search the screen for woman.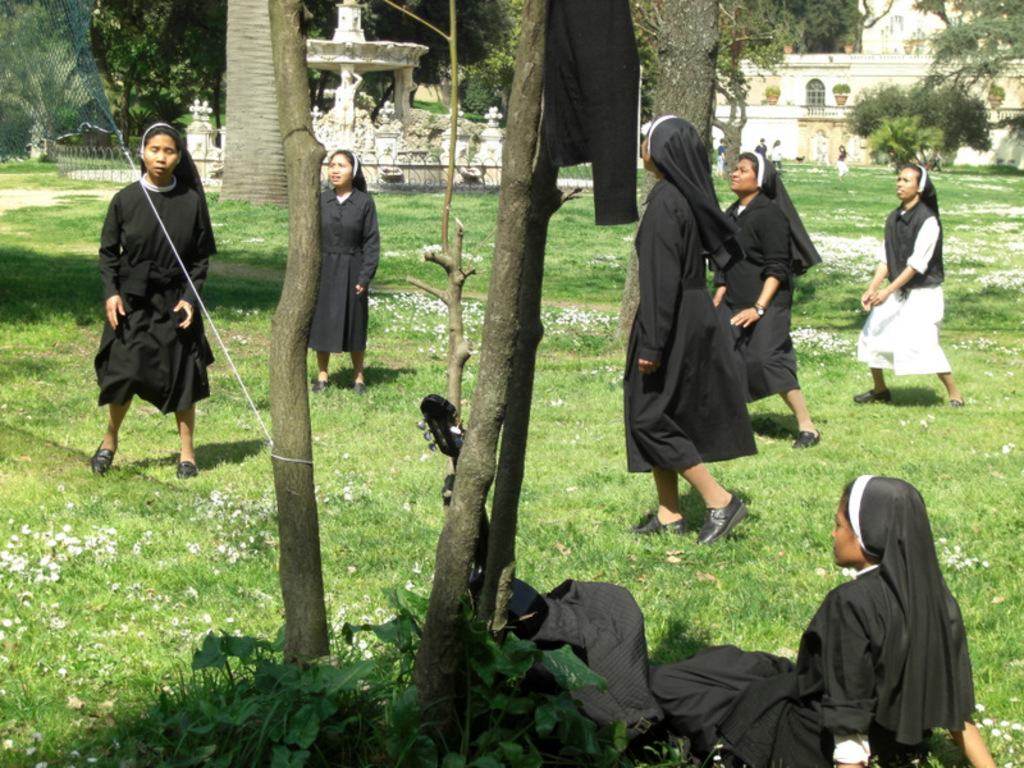
Found at (708,152,831,452).
